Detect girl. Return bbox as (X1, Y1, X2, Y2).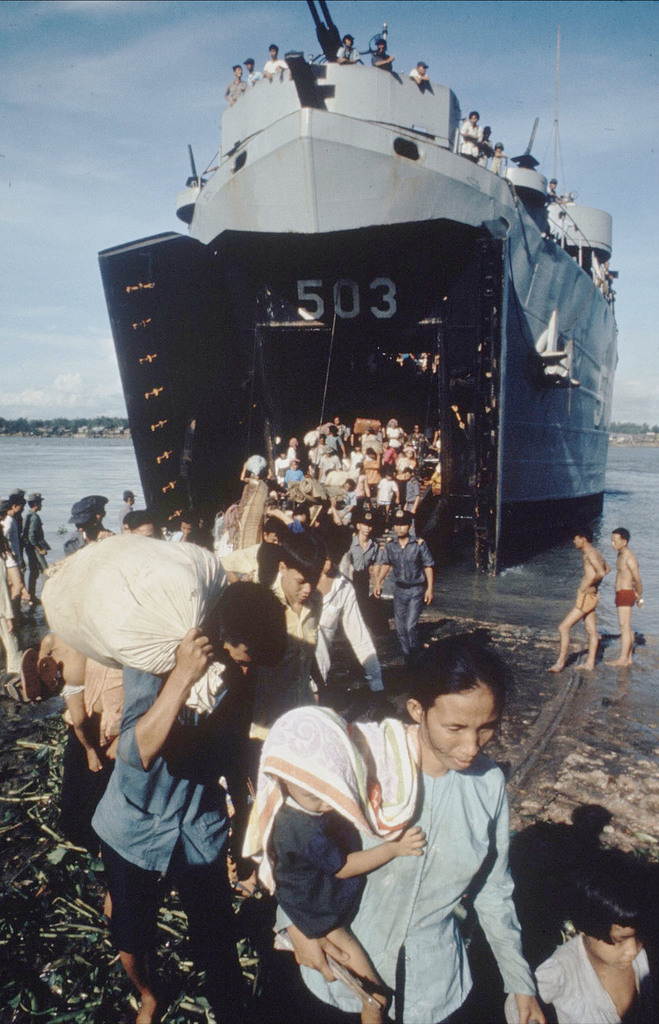
(502, 870, 655, 1023).
